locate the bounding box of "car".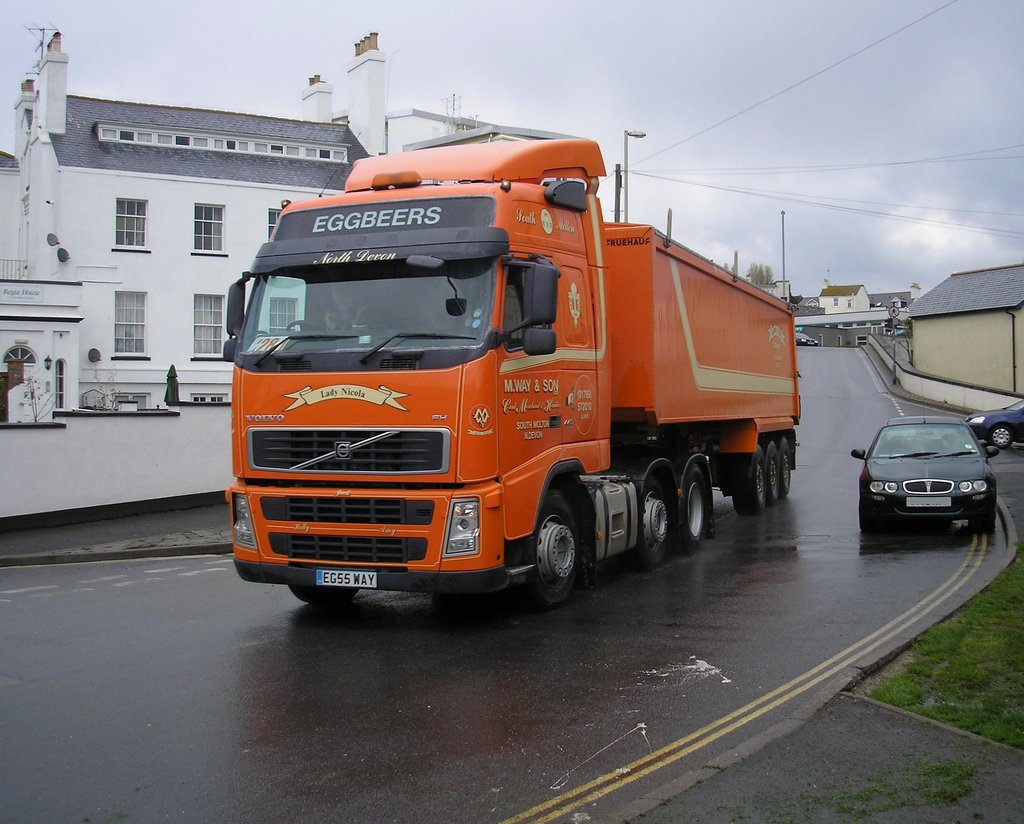
Bounding box: [x1=868, y1=417, x2=1005, y2=547].
